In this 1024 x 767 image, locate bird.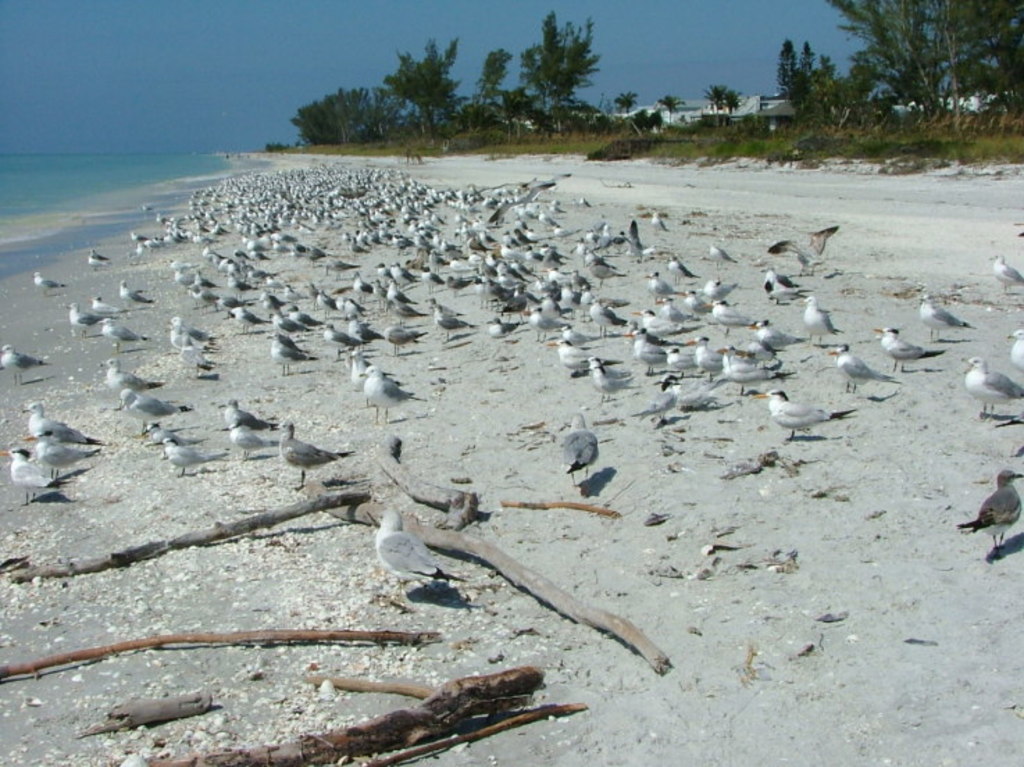
Bounding box: (left=1007, top=328, right=1023, bottom=368).
